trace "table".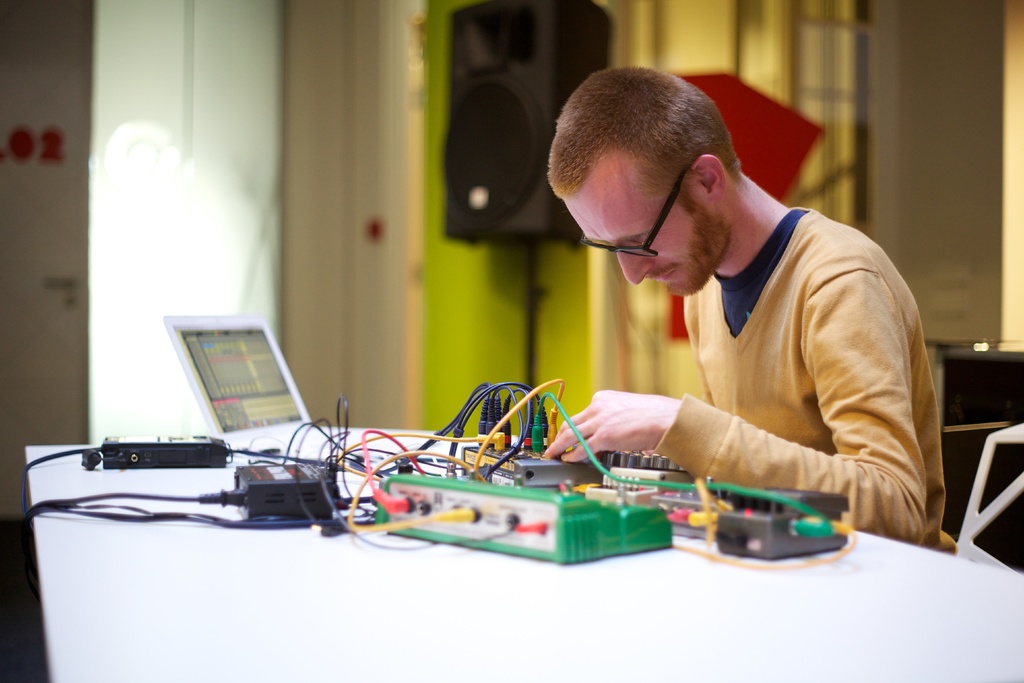
Traced to left=27, top=431, right=1023, bottom=682.
